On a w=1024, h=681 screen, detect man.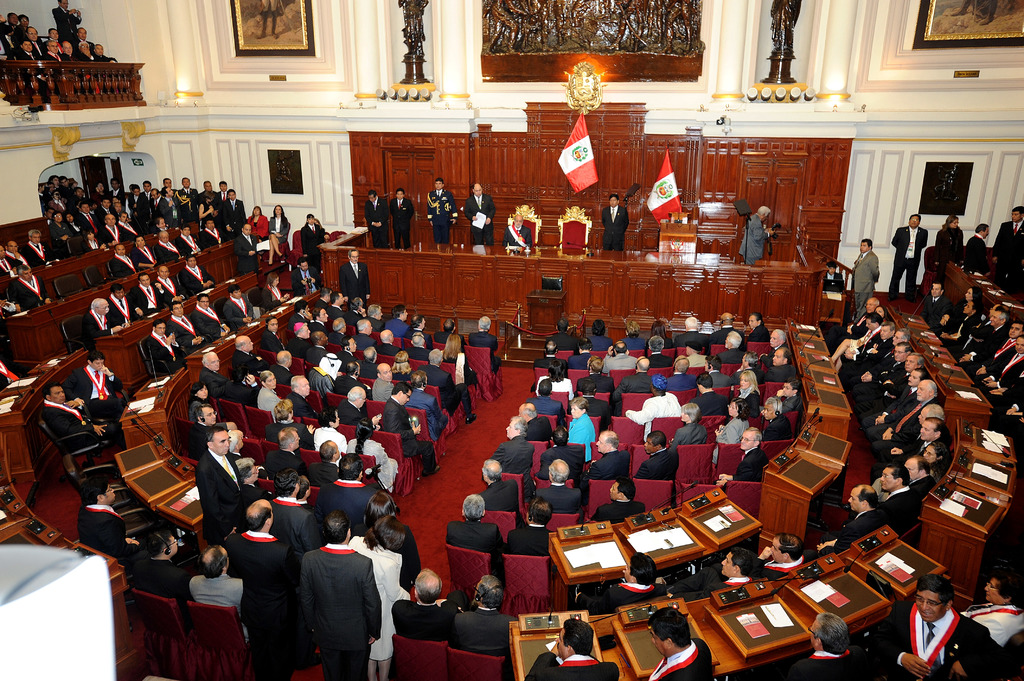
387/192/410/248.
